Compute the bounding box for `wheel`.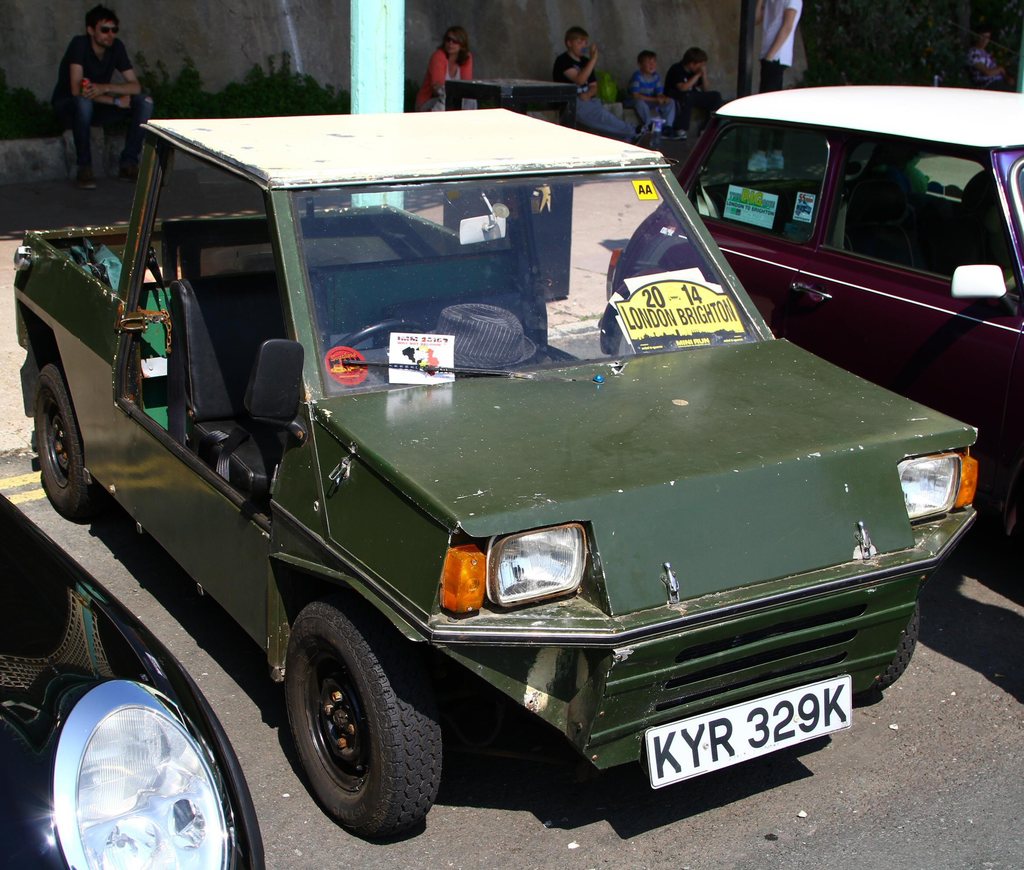
611, 325, 637, 356.
